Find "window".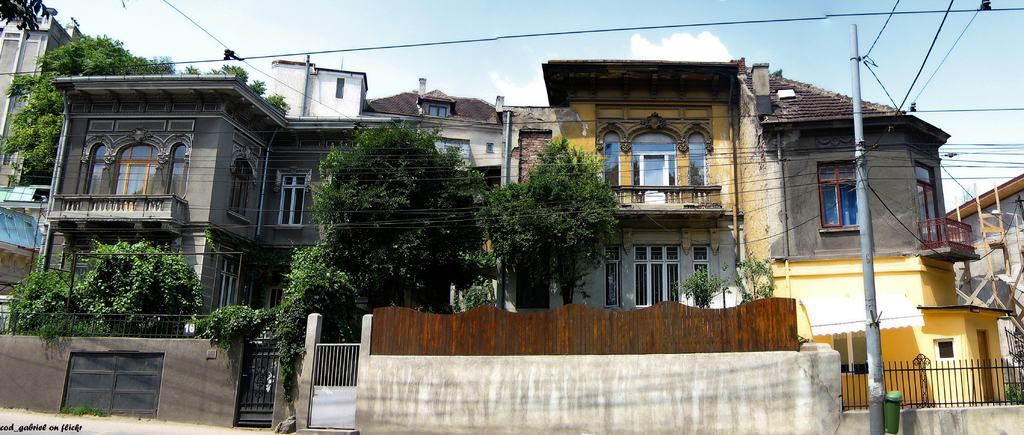
(x1=332, y1=73, x2=348, y2=106).
